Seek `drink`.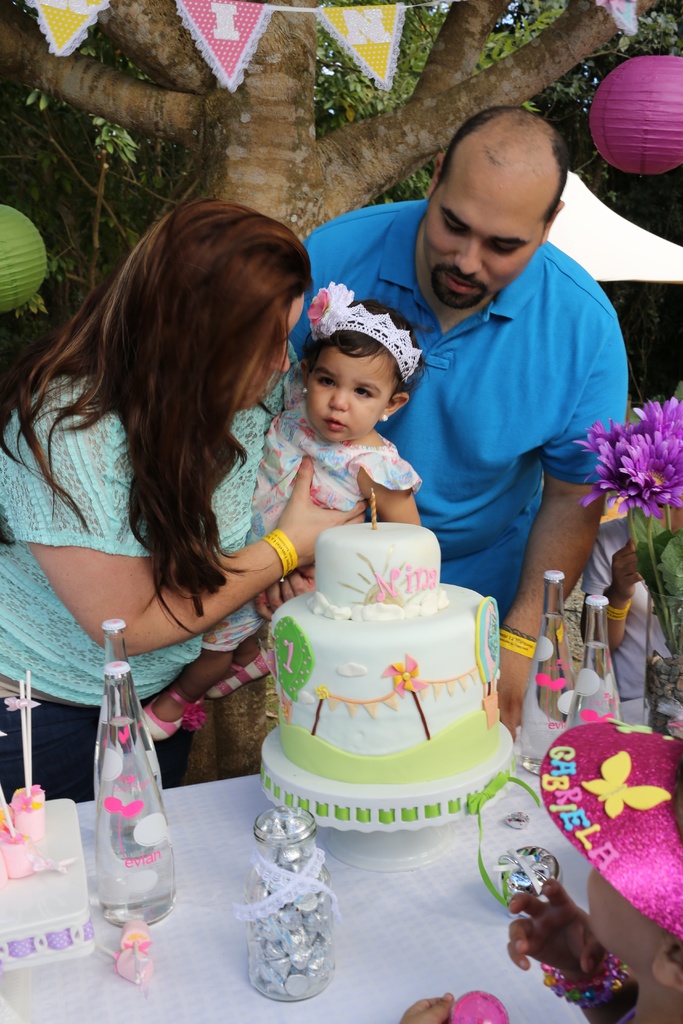
select_region(568, 643, 625, 729).
